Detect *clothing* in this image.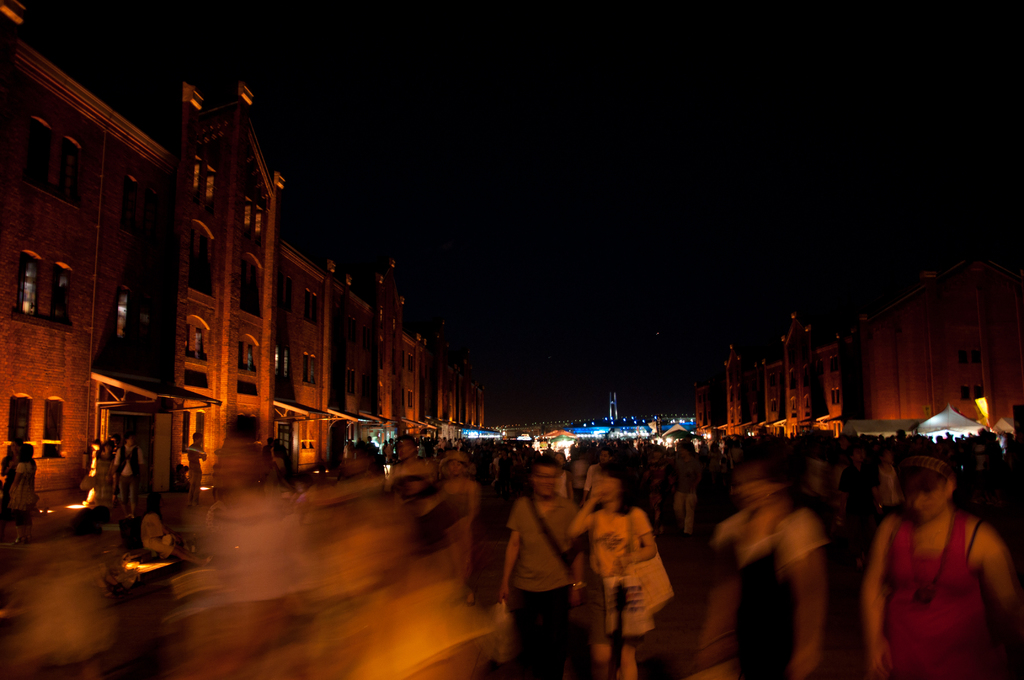
Detection: box=[583, 505, 652, 645].
